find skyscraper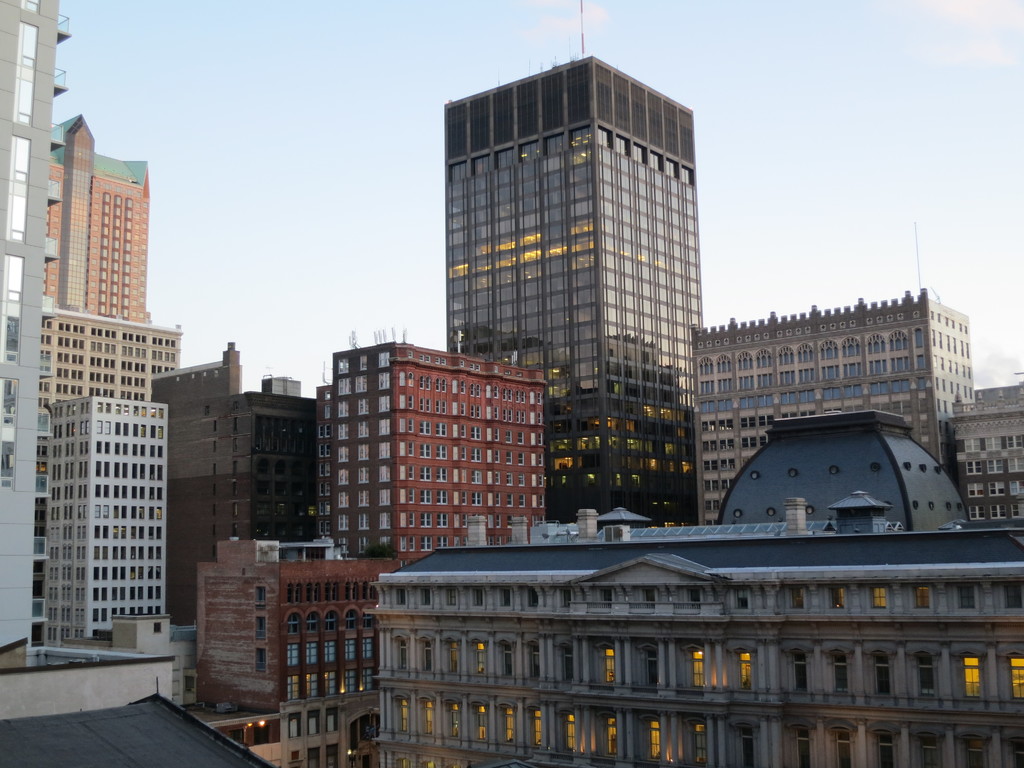
154,341,321,621
